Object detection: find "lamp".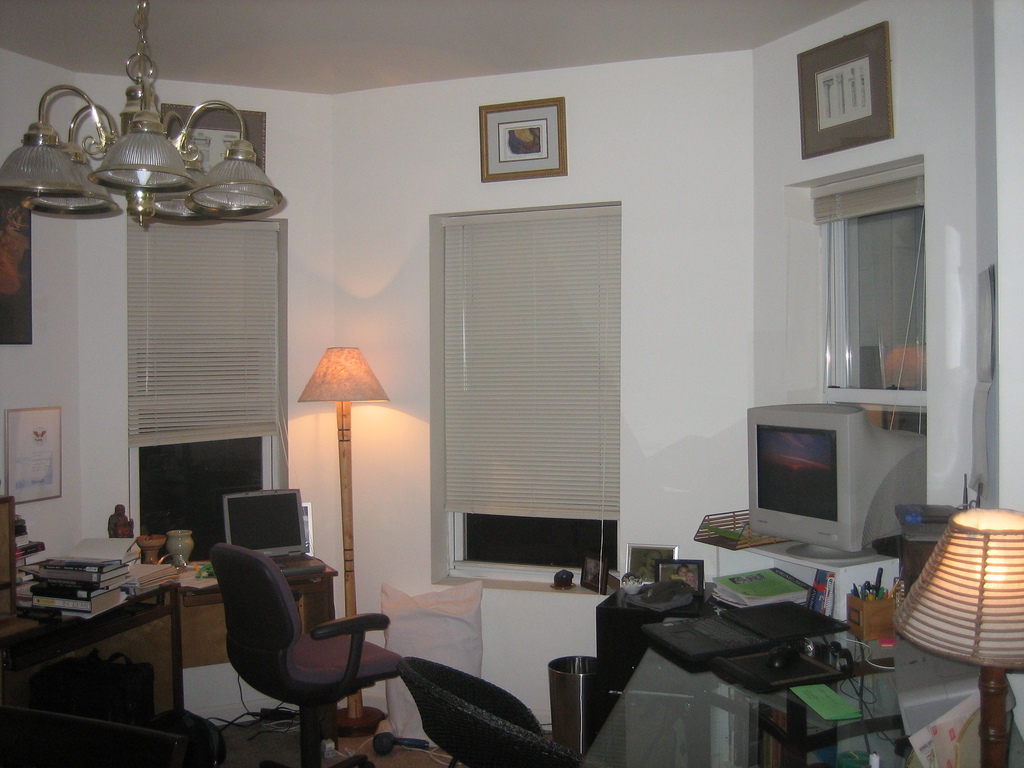
crop(895, 500, 1023, 767).
